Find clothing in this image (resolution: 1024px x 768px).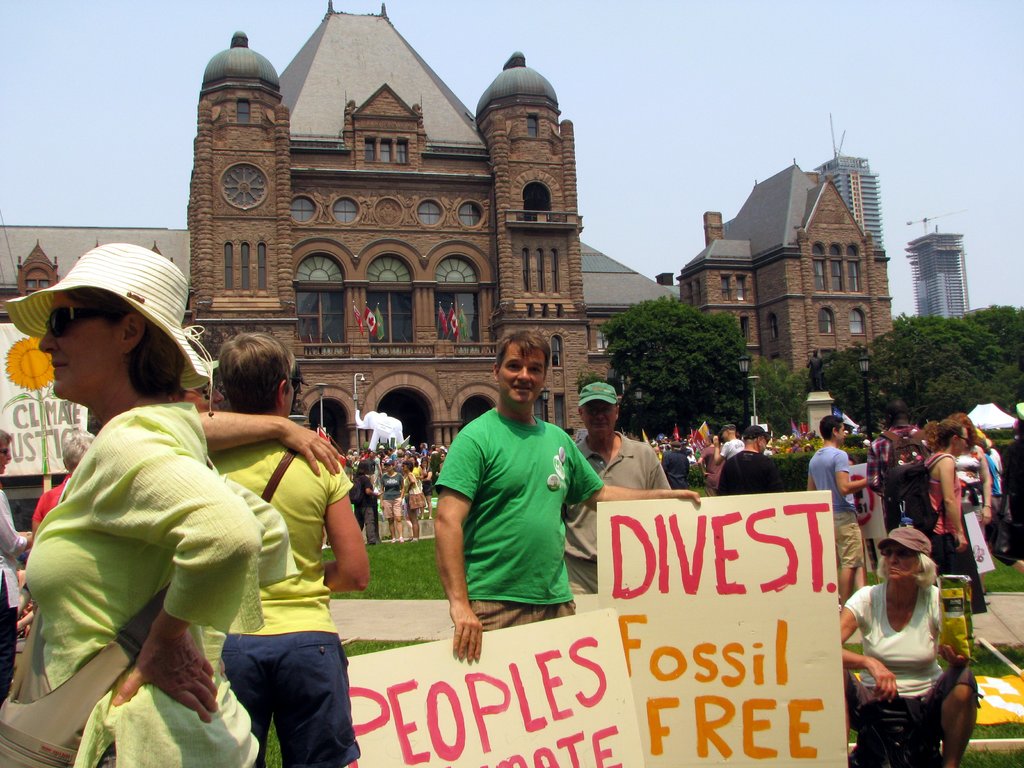
{"left": 207, "top": 440, "right": 361, "bottom": 767}.
